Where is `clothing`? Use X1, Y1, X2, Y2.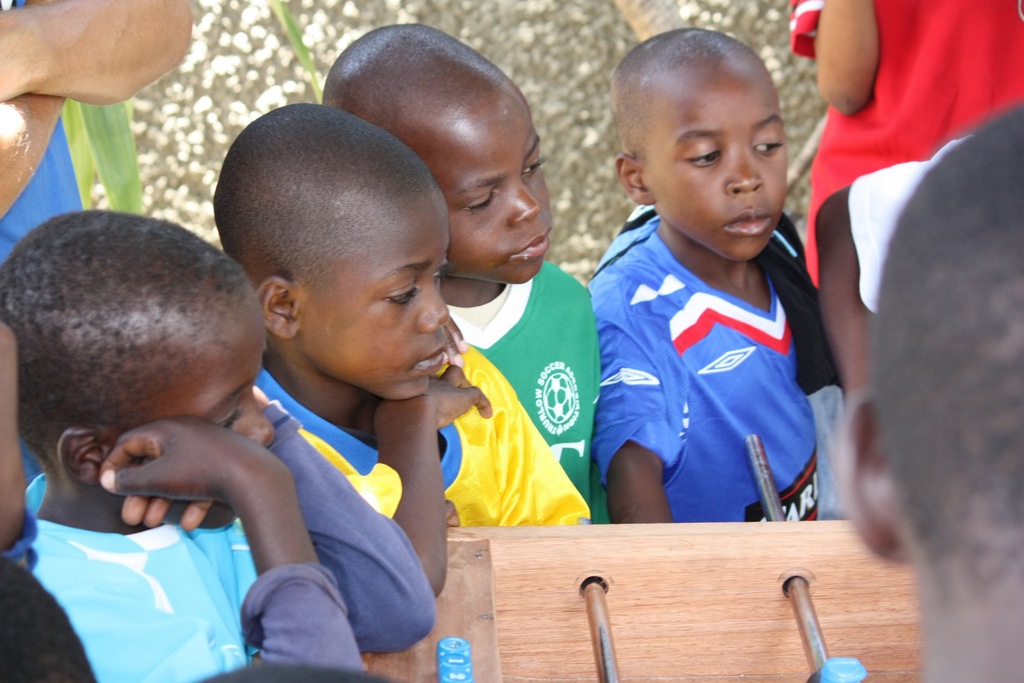
447, 261, 603, 522.
